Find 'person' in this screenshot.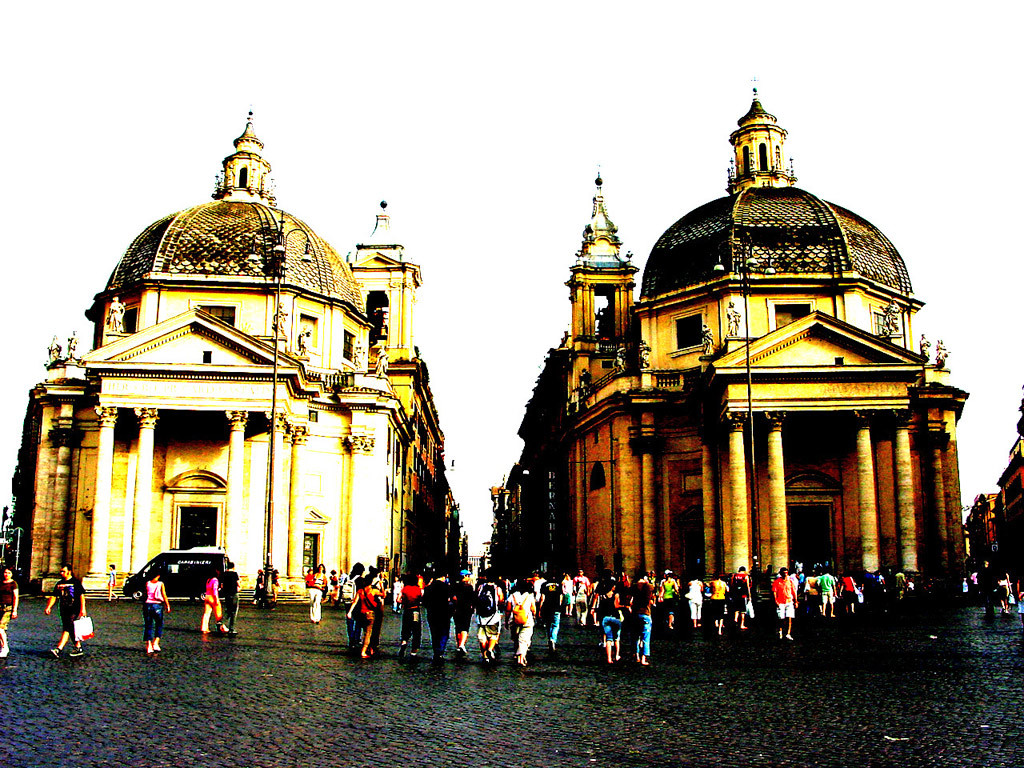
The bounding box for 'person' is detection(304, 564, 324, 625).
